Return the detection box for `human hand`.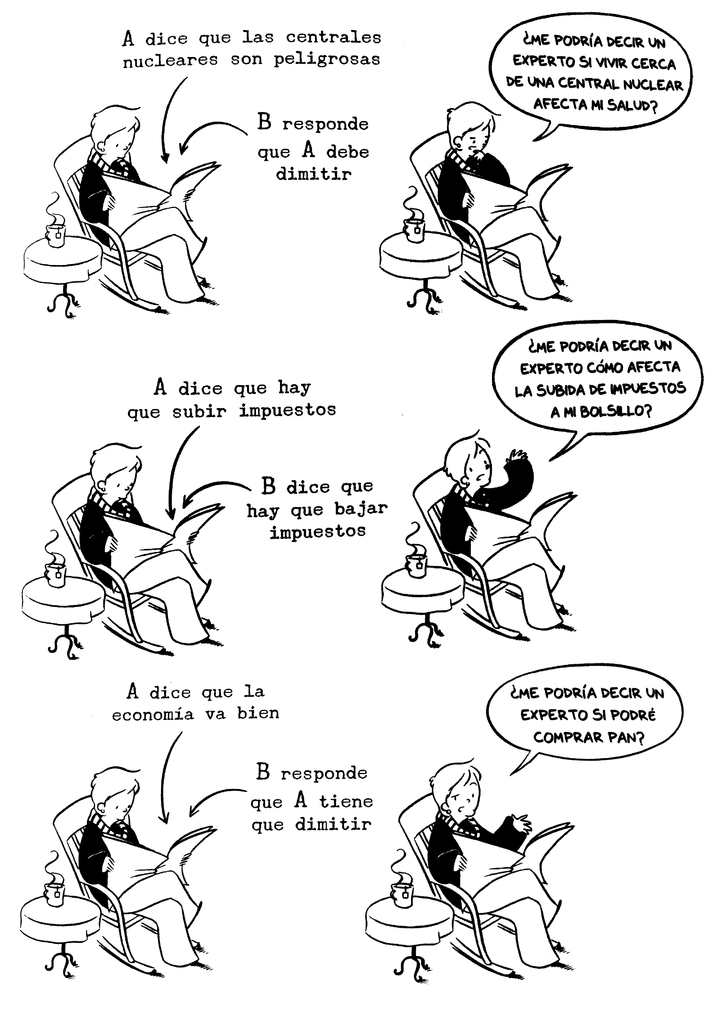
<box>102,195,114,212</box>.
